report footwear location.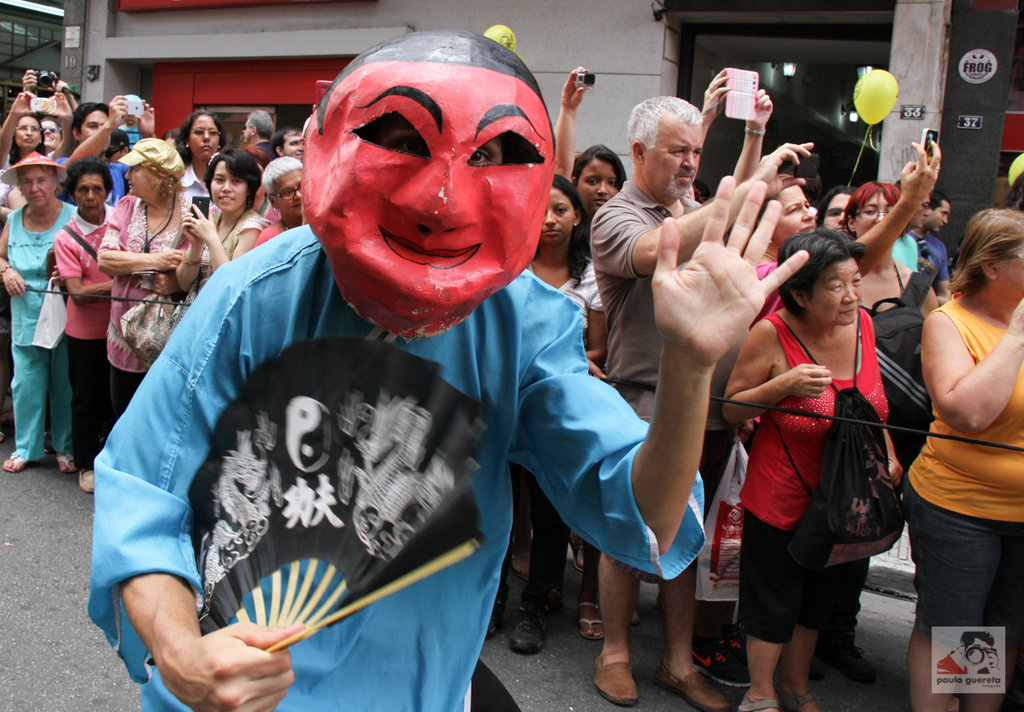
Report: 571/530/583/573.
